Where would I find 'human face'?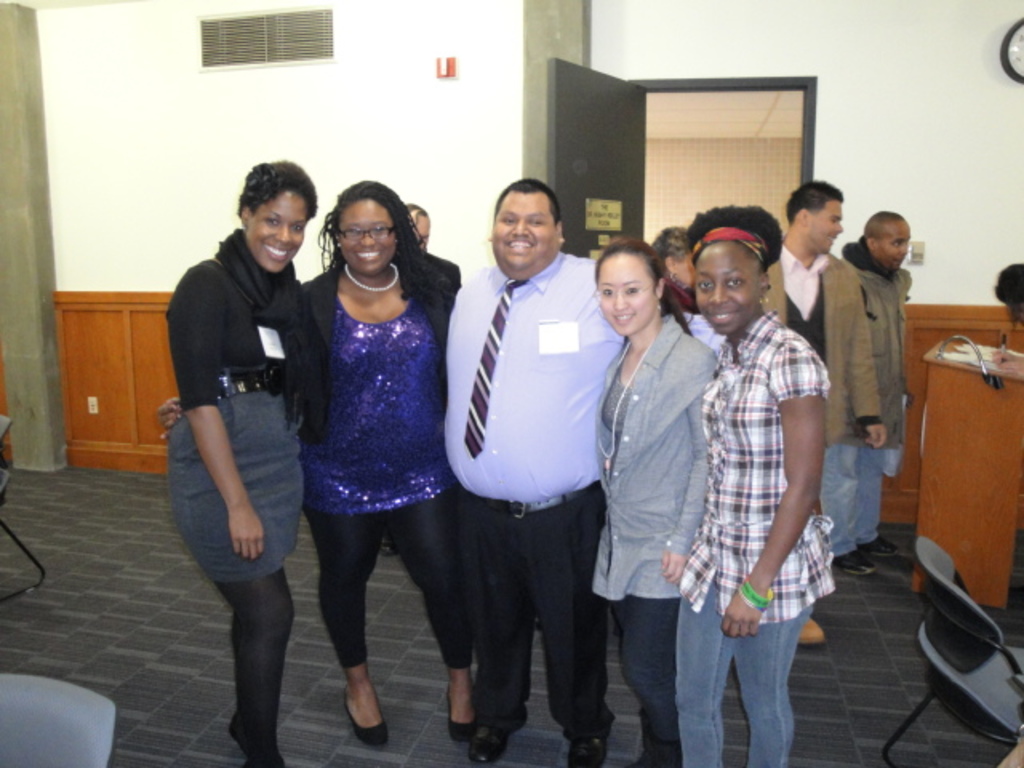
At [x1=806, y1=198, x2=846, y2=254].
